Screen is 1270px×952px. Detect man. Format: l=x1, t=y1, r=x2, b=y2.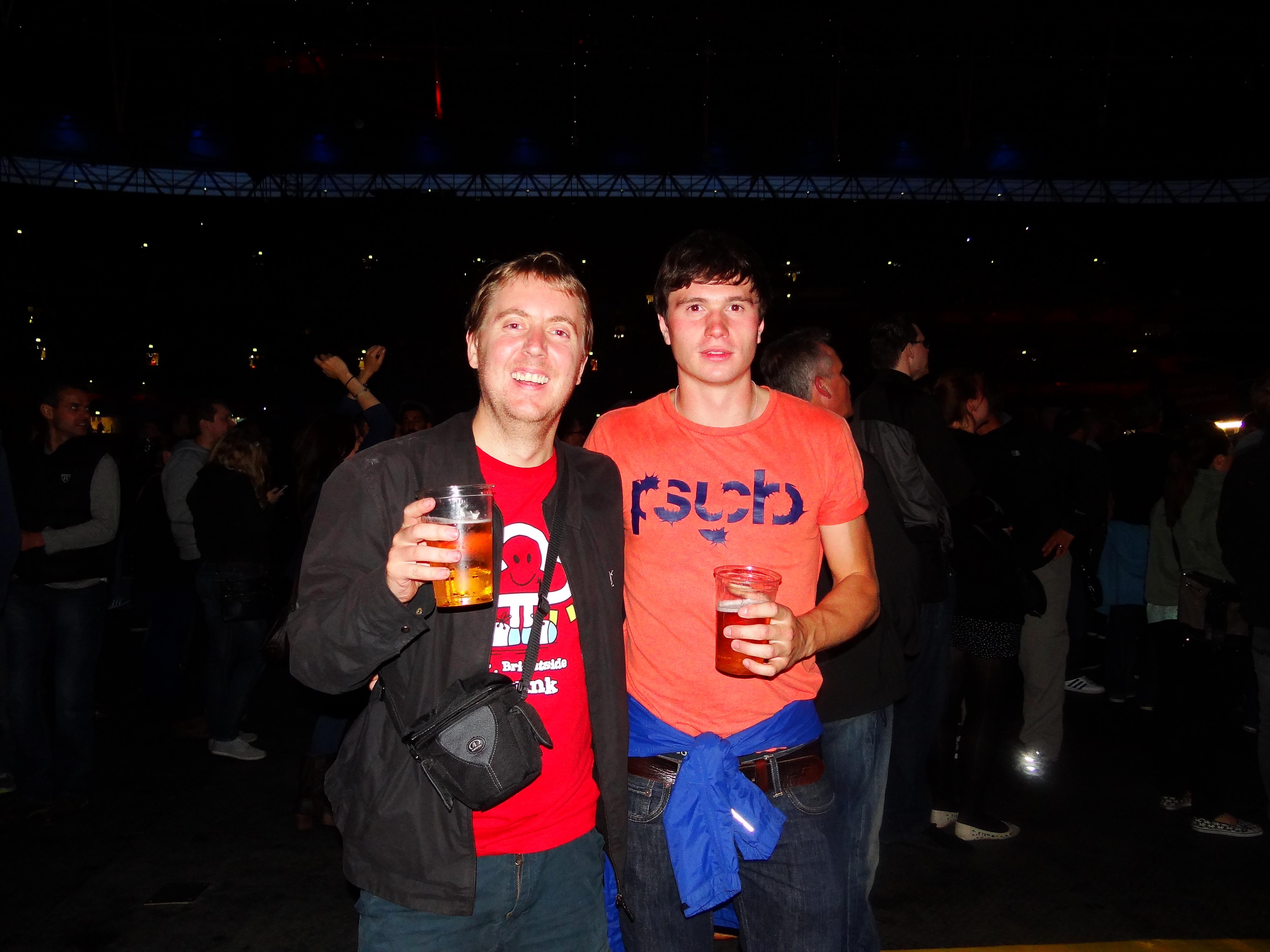
l=0, t=107, r=35, b=162.
